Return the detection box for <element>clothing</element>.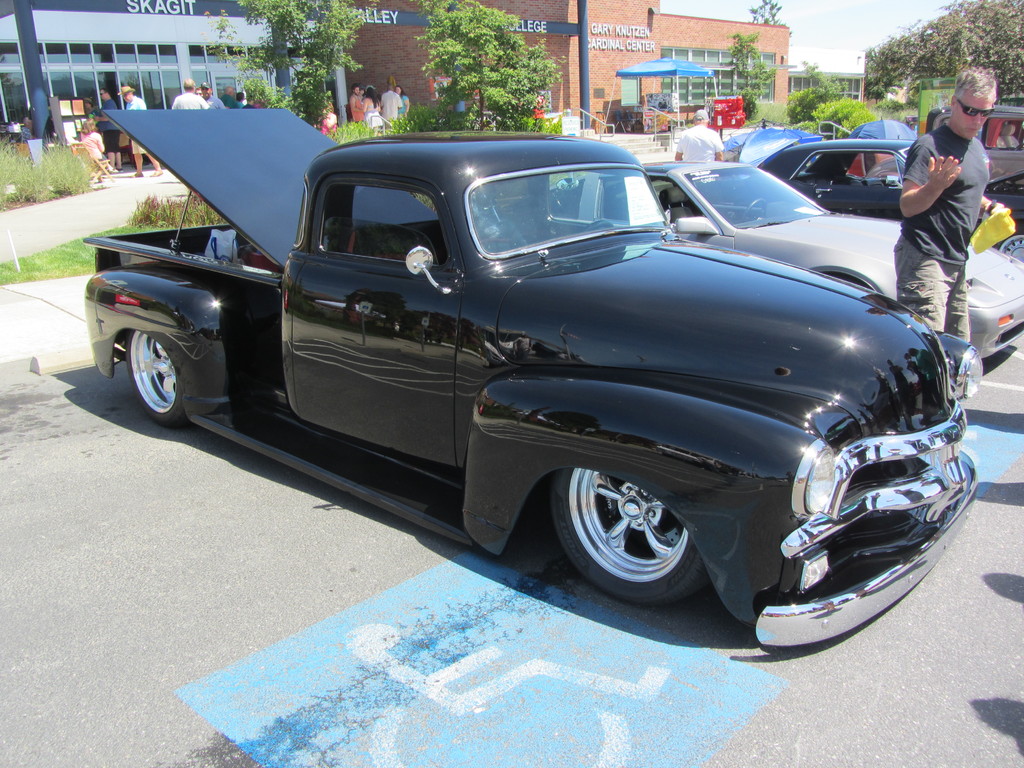
region(207, 86, 227, 108).
